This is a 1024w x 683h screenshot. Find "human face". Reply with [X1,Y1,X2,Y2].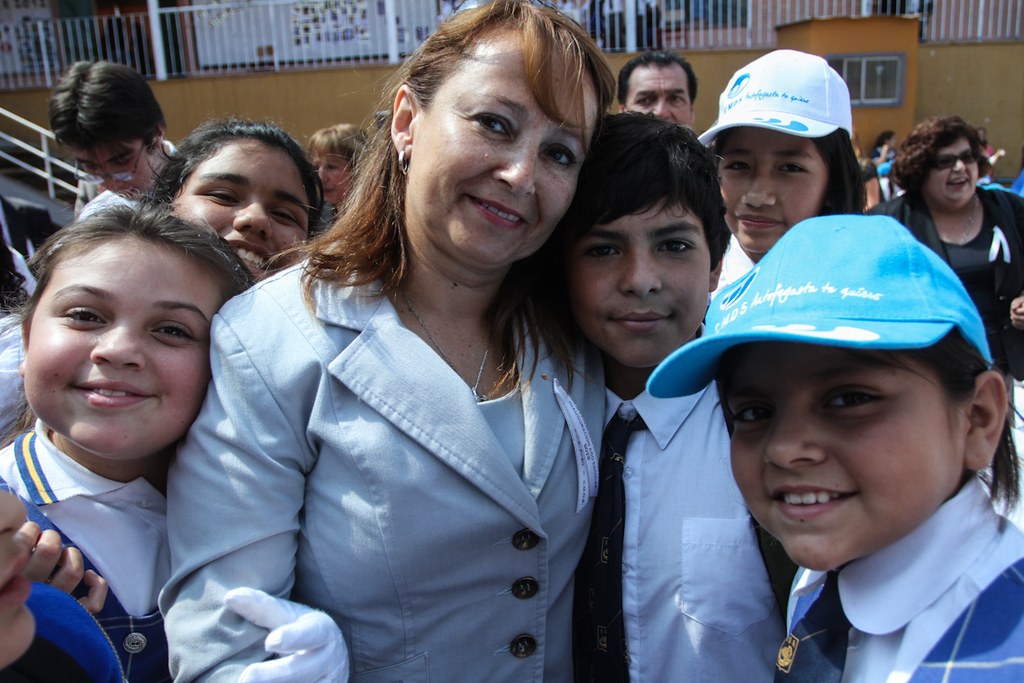
[174,138,311,276].
